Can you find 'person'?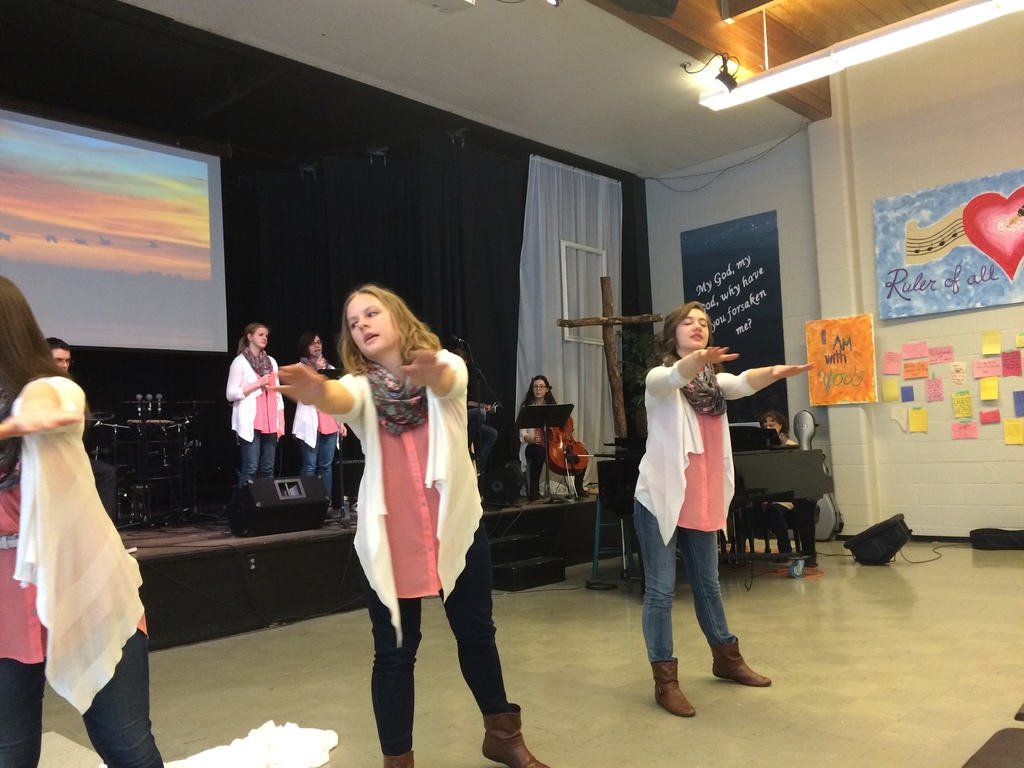
Yes, bounding box: <bbox>630, 301, 817, 719</bbox>.
